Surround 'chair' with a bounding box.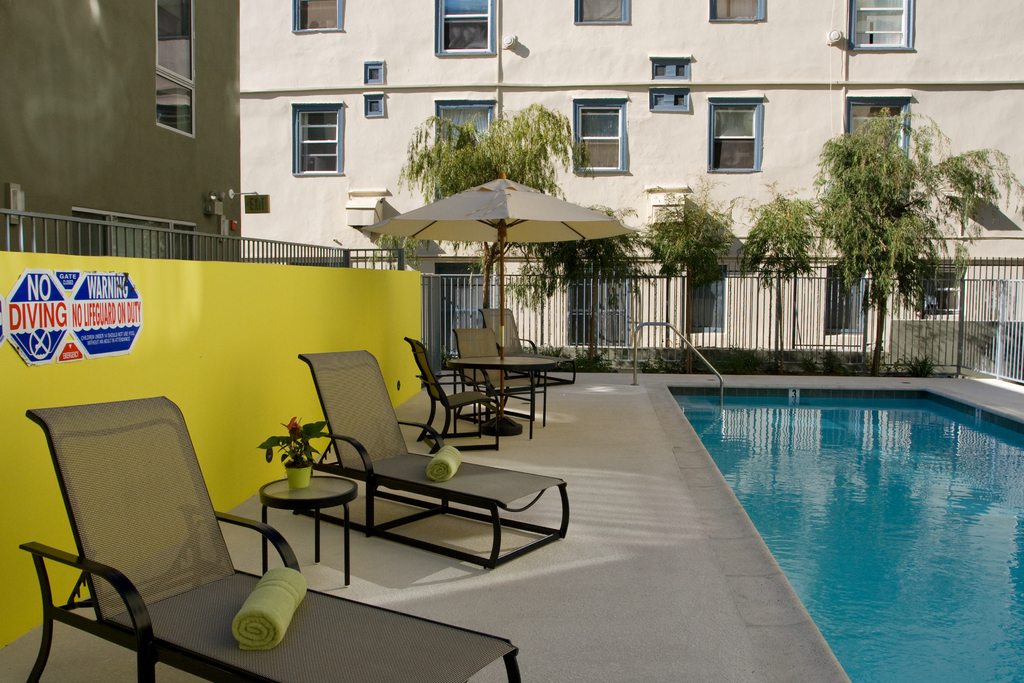
rect(483, 306, 536, 362).
